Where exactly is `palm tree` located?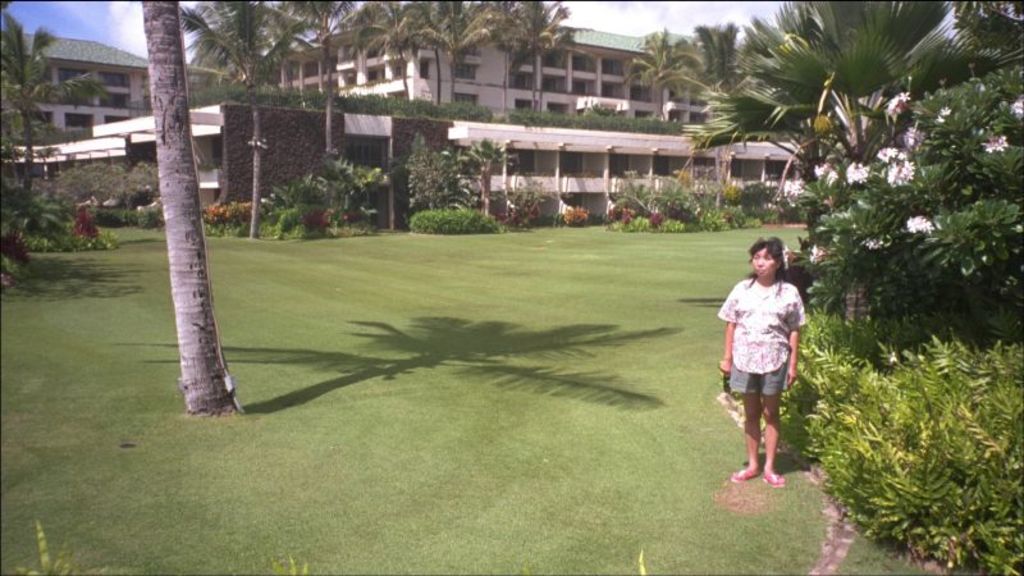
Its bounding box is 411/4/499/105.
